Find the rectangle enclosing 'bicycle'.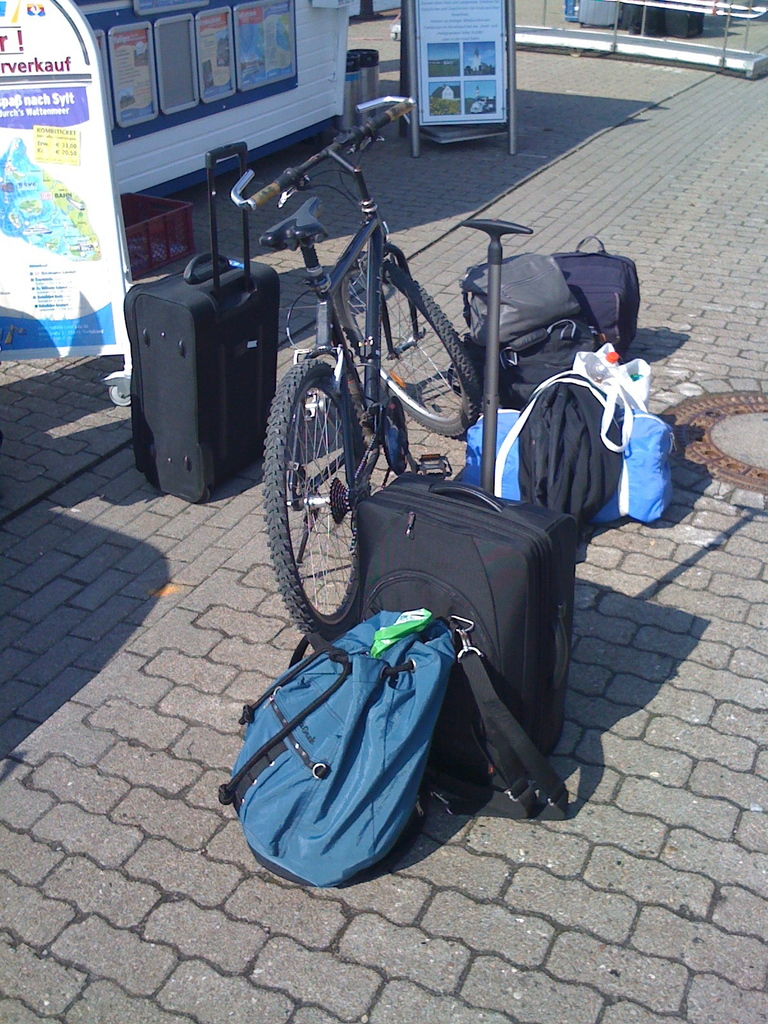
crop(237, 97, 534, 714).
